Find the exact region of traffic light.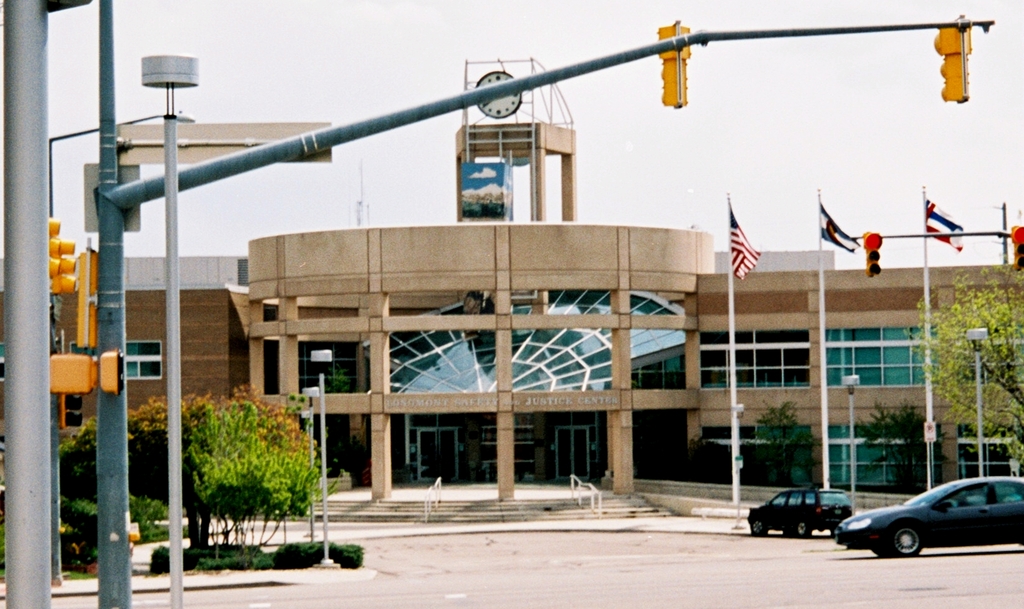
Exact region: {"left": 45, "top": 215, "right": 63, "bottom": 278}.
